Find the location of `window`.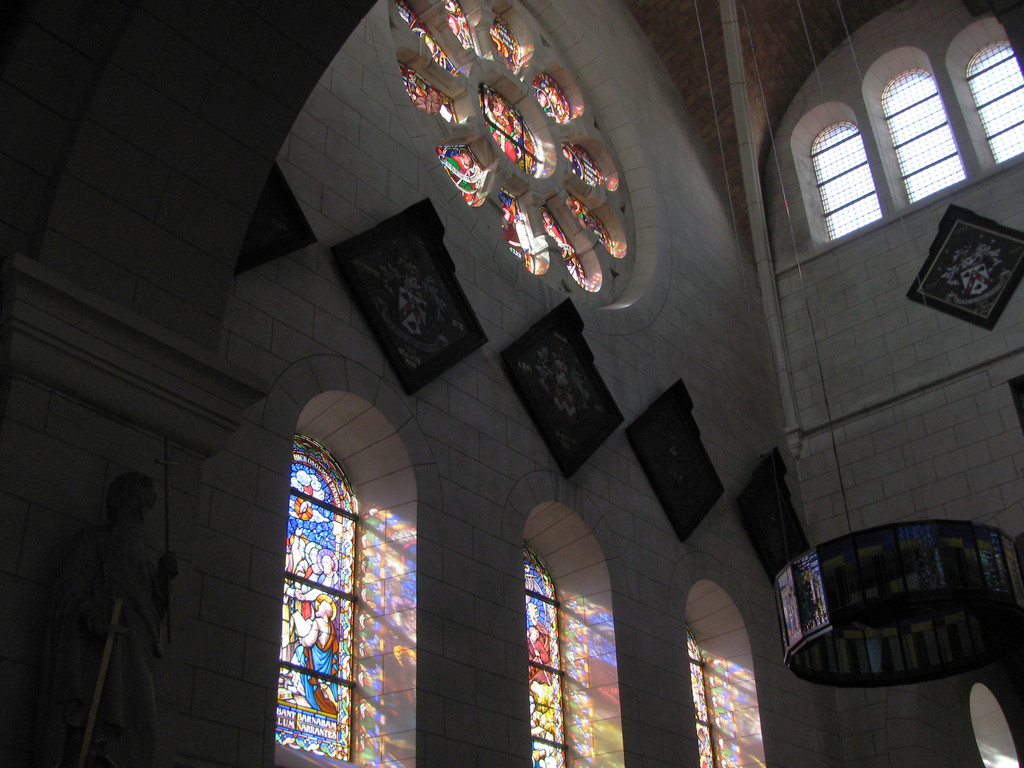
Location: Rect(276, 433, 361, 759).
